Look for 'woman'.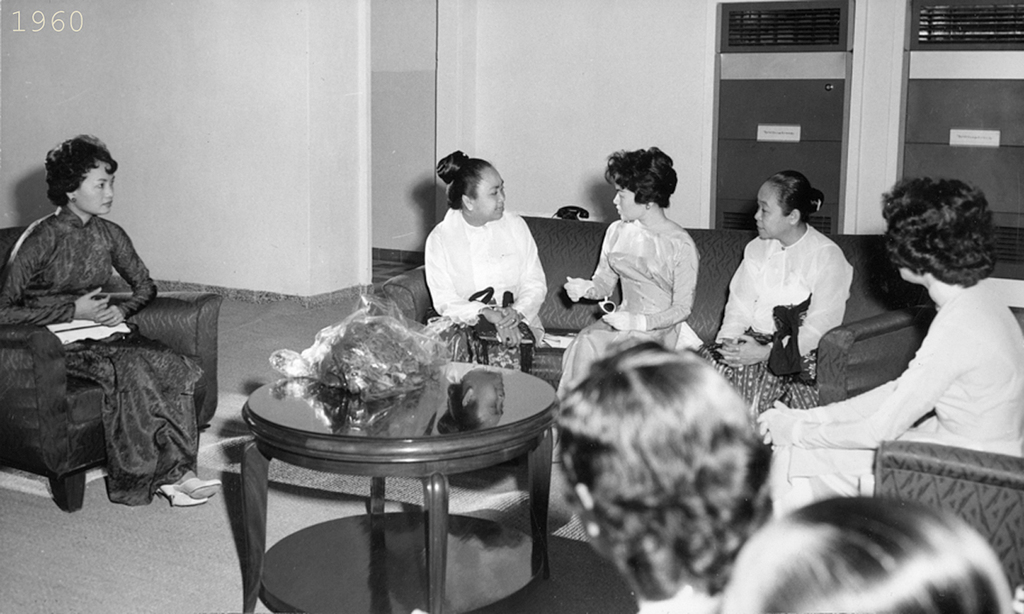
Found: <bbox>755, 179, 1023, 523</bbox>.
